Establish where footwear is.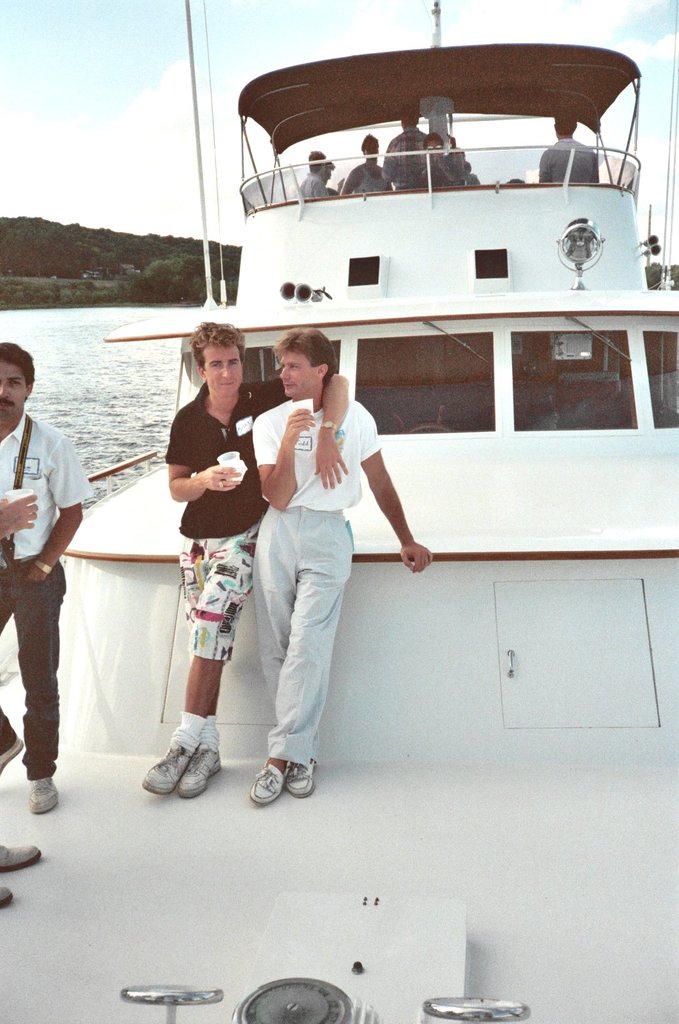
Established at bbox(26, 776, 66, 815).
